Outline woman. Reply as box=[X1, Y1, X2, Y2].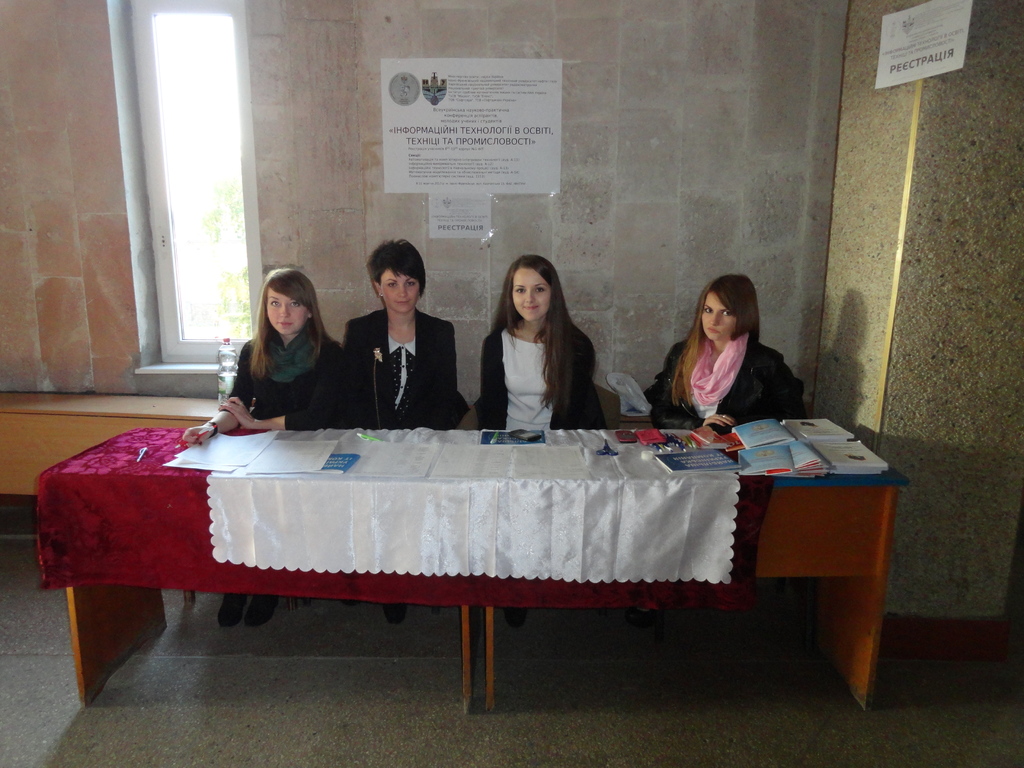
box=[184, 273, 344, 449].
